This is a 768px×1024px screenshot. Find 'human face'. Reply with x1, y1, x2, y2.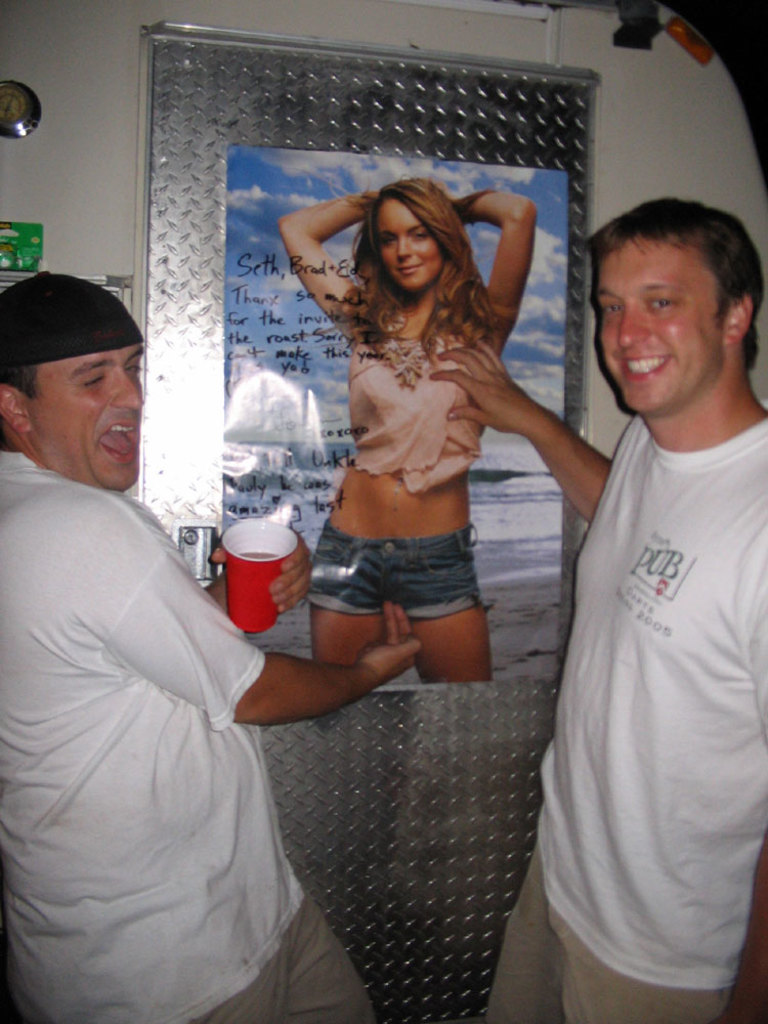
600, 230, 721, 412.
